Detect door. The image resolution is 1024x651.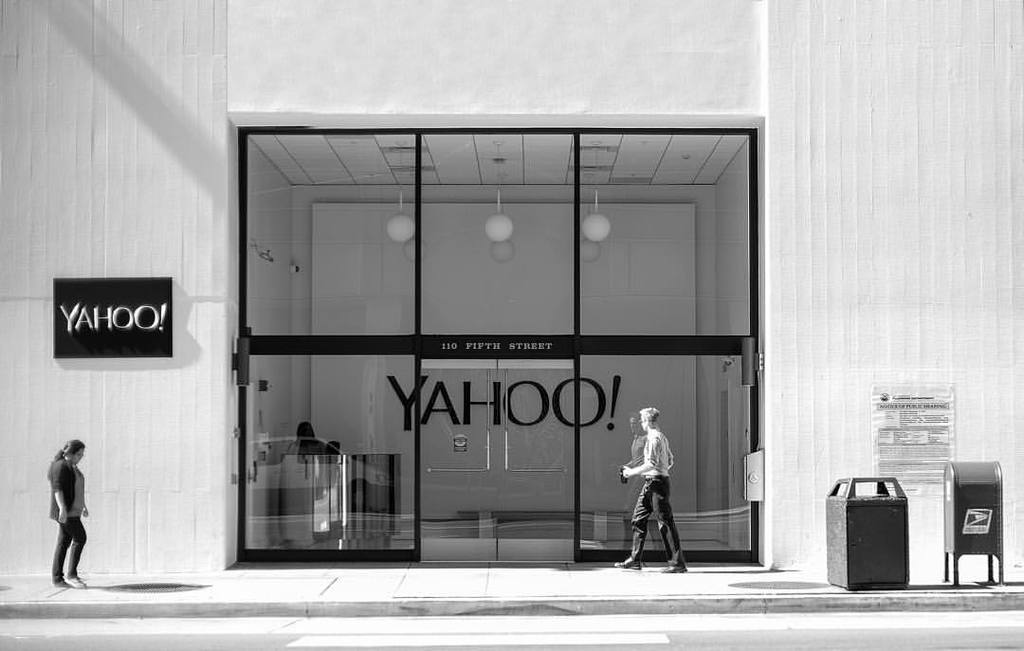
<bbox>420, 358, 573, 562</bbox>.
